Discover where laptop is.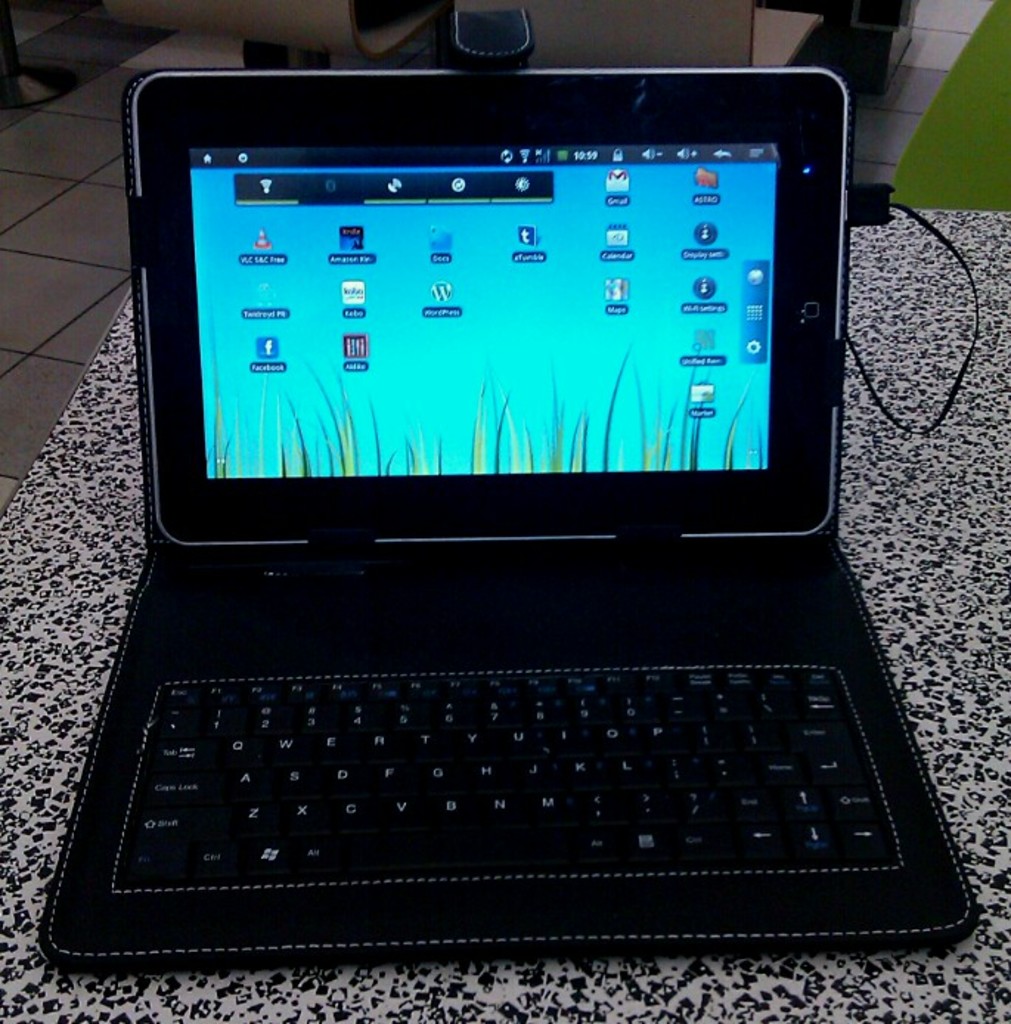
Discovered at <box>21,58,992,955</box>.
